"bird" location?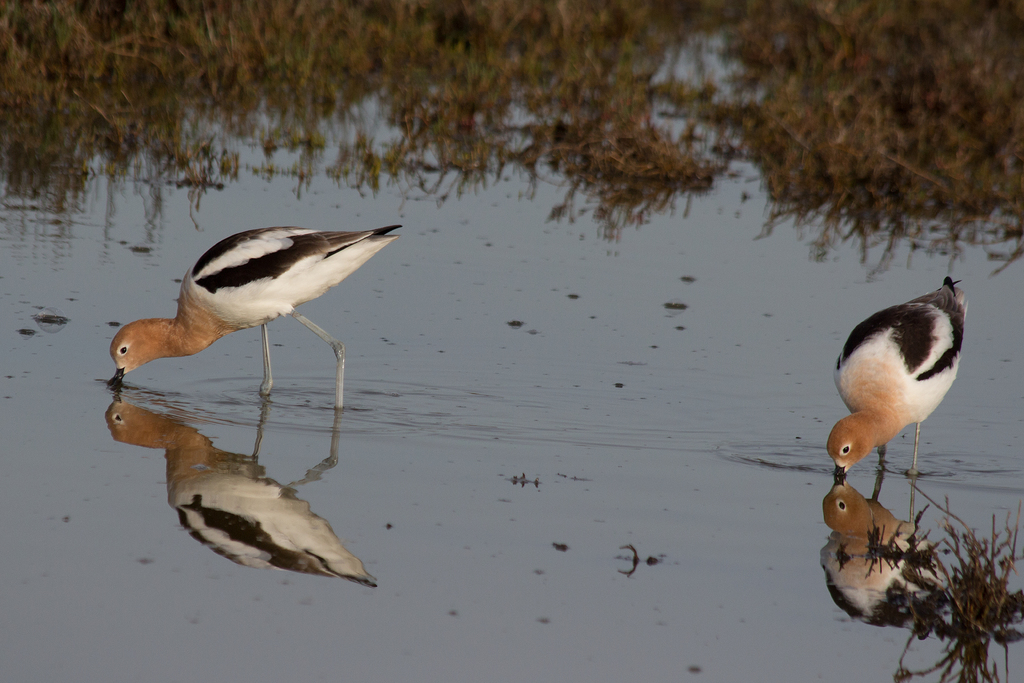
[x1=828, y1=281, x2=982, y2=517]
